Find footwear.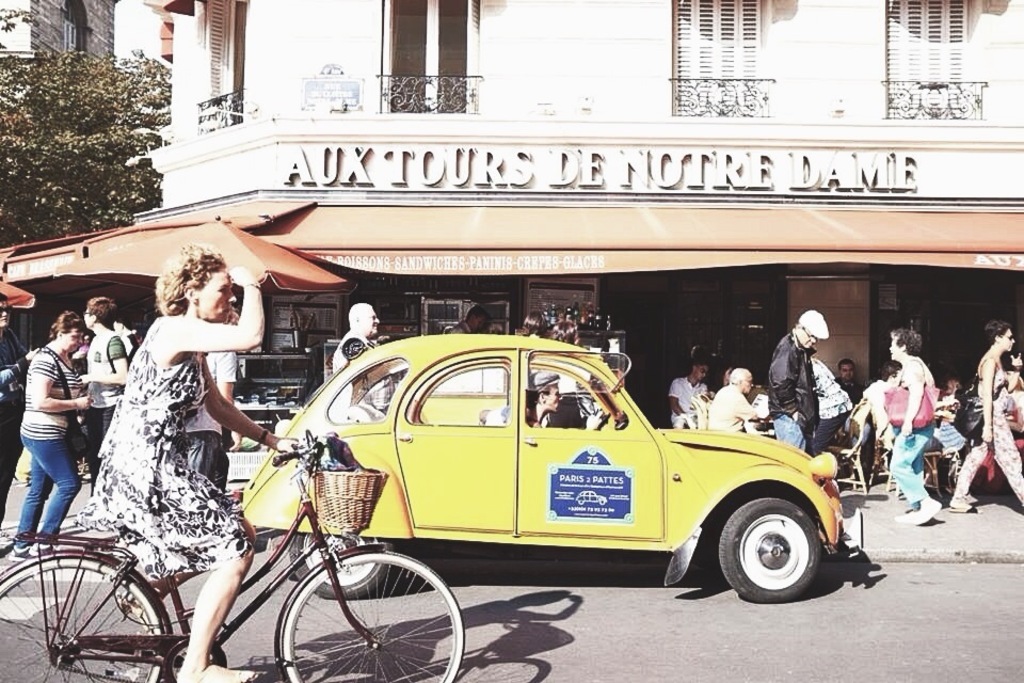
select_region(951, 499, 977, 512).
